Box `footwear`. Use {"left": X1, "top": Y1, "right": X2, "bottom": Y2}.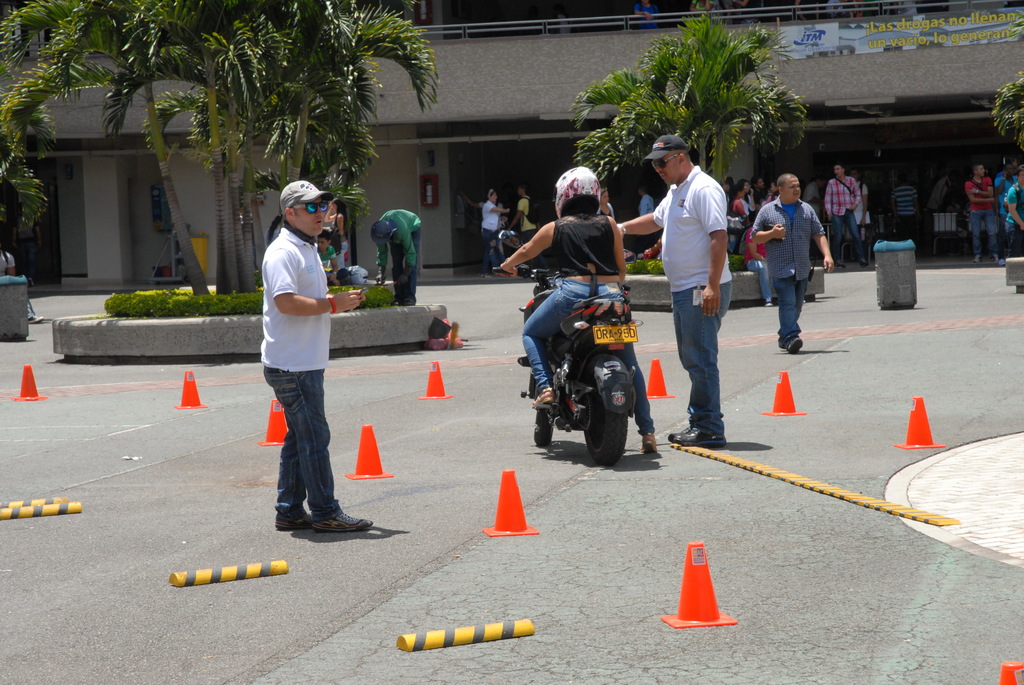
{"left": 644, "top": 434, "right": 659, "bottom": 455}.
